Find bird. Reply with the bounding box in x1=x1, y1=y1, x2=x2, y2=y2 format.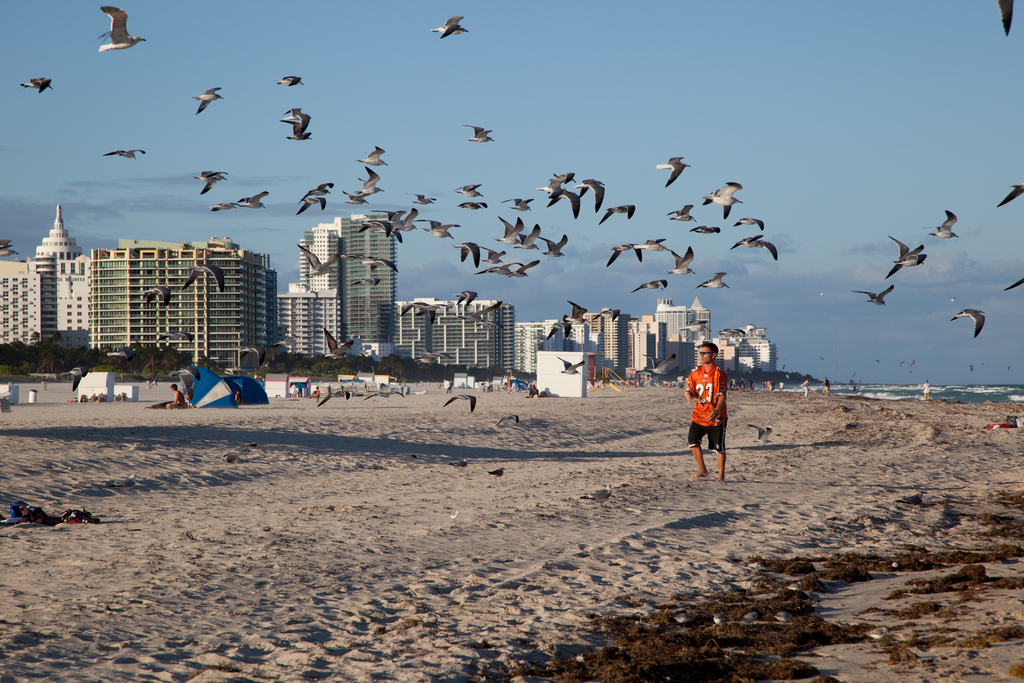
x1=726, y1=235, x2=776, y2=262.
